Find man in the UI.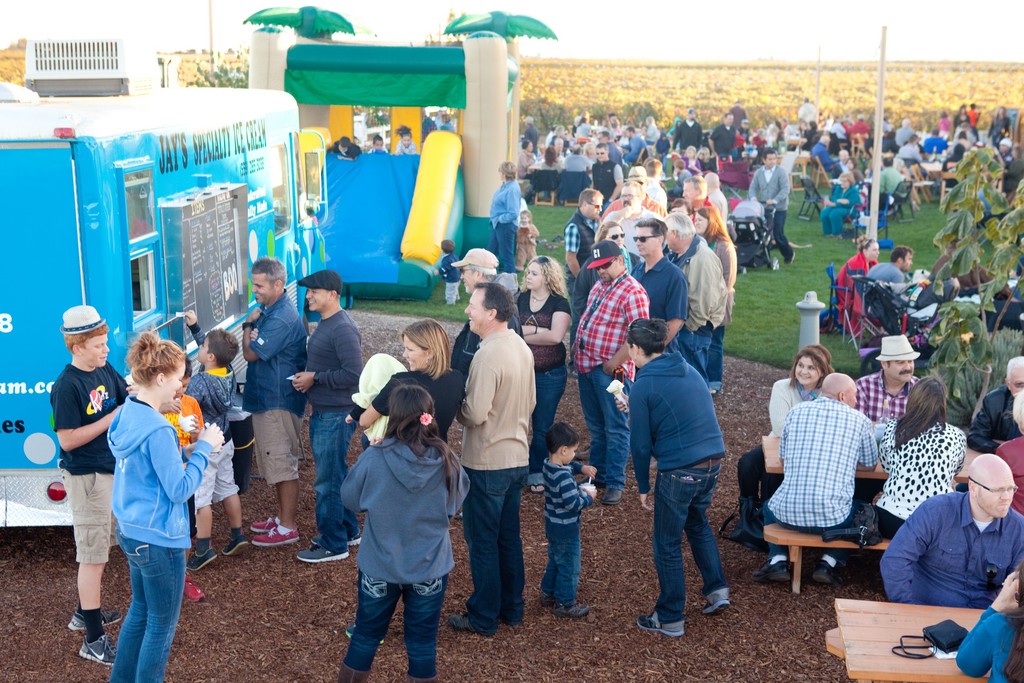
UI element at [449, 247, 518, 372].
